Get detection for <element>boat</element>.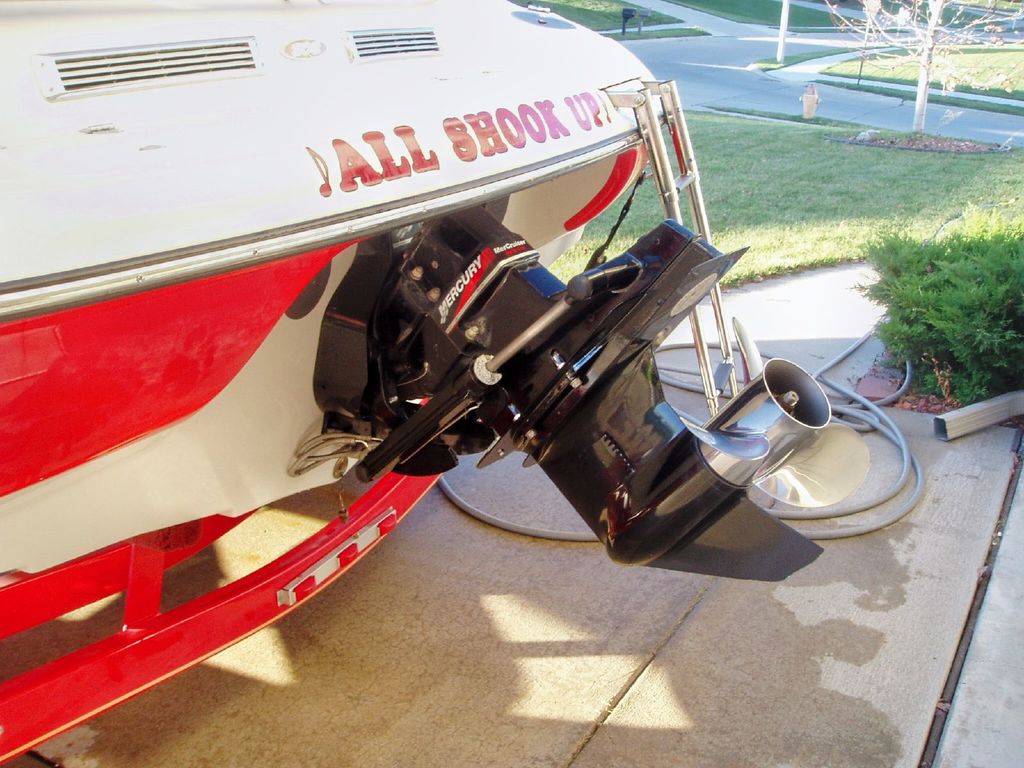
Detection: bbox=[0, 13, 915, 687].
